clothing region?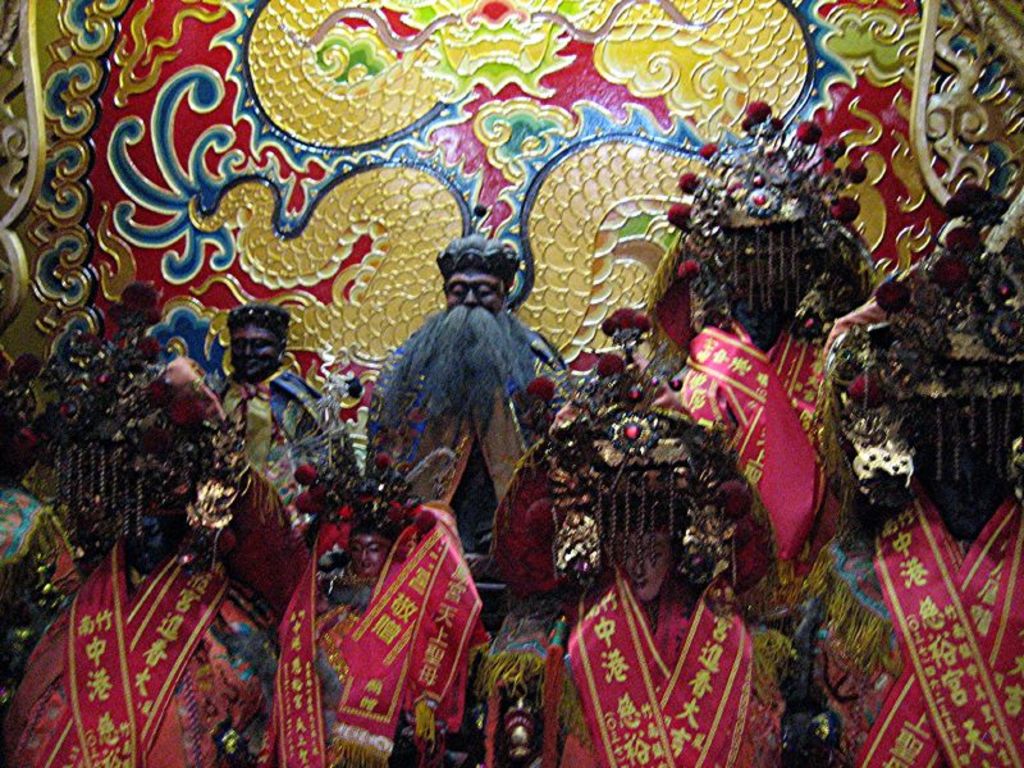
rect(303, 472, 513, 760)
